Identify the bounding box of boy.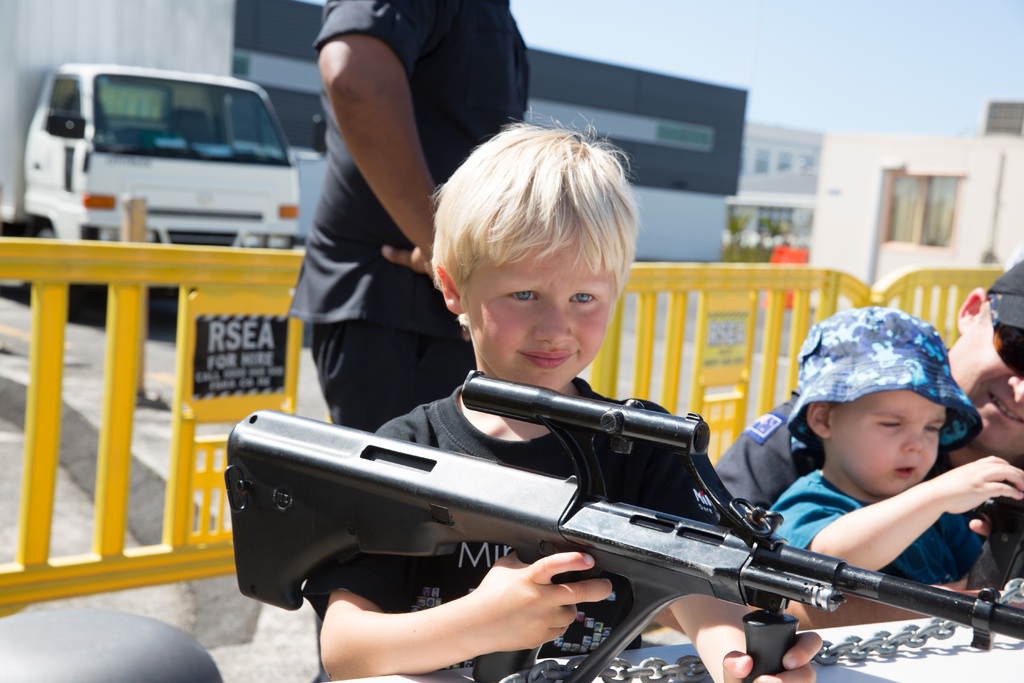
l=724, t=306, r=1023, b=636.
